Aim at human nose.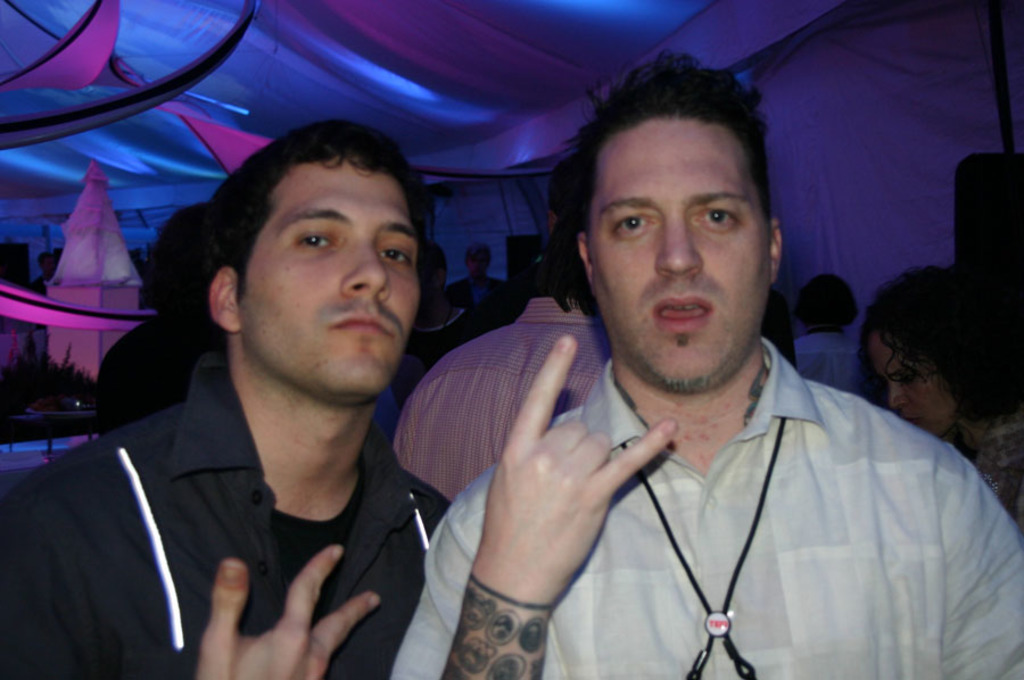
Aimed at (x1=335, y1=244, x2=391, y2=307).
